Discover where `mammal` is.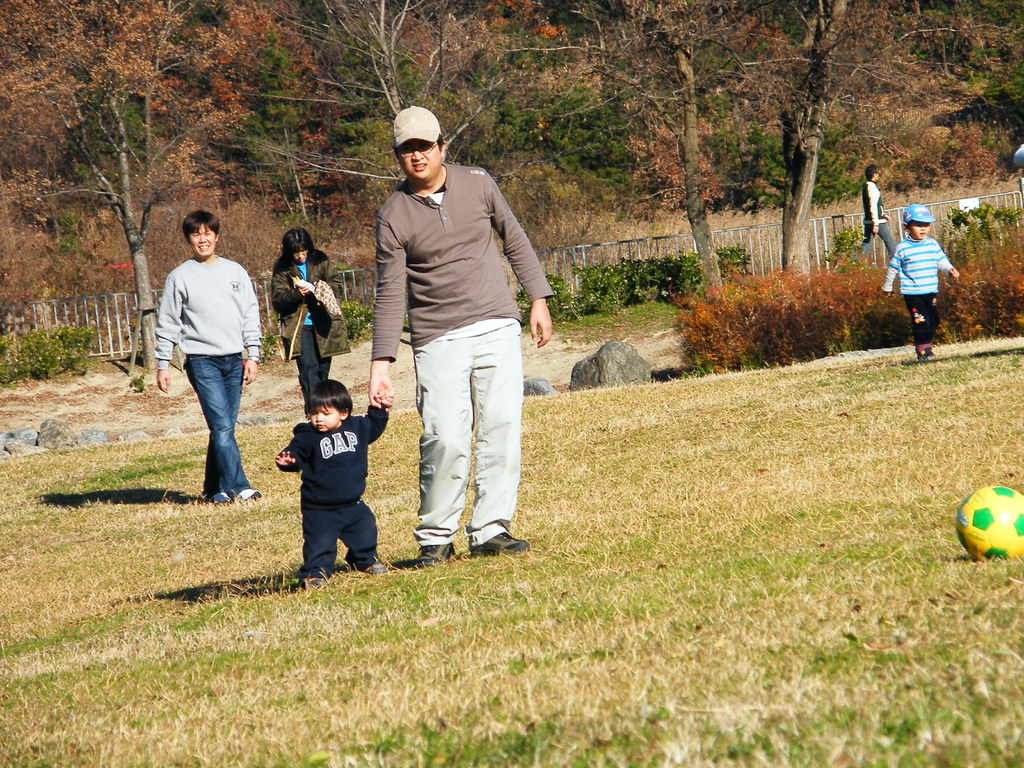
Discovered at 369, 108, 563, 562.
